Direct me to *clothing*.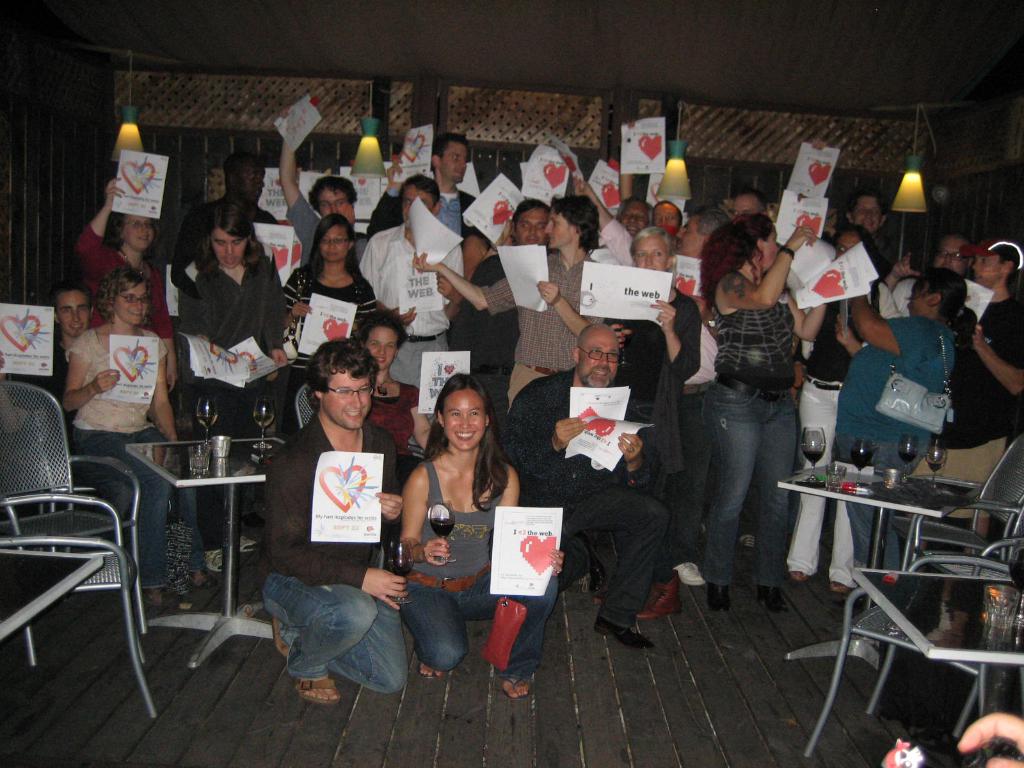
Direction: 360 218 463 393.
